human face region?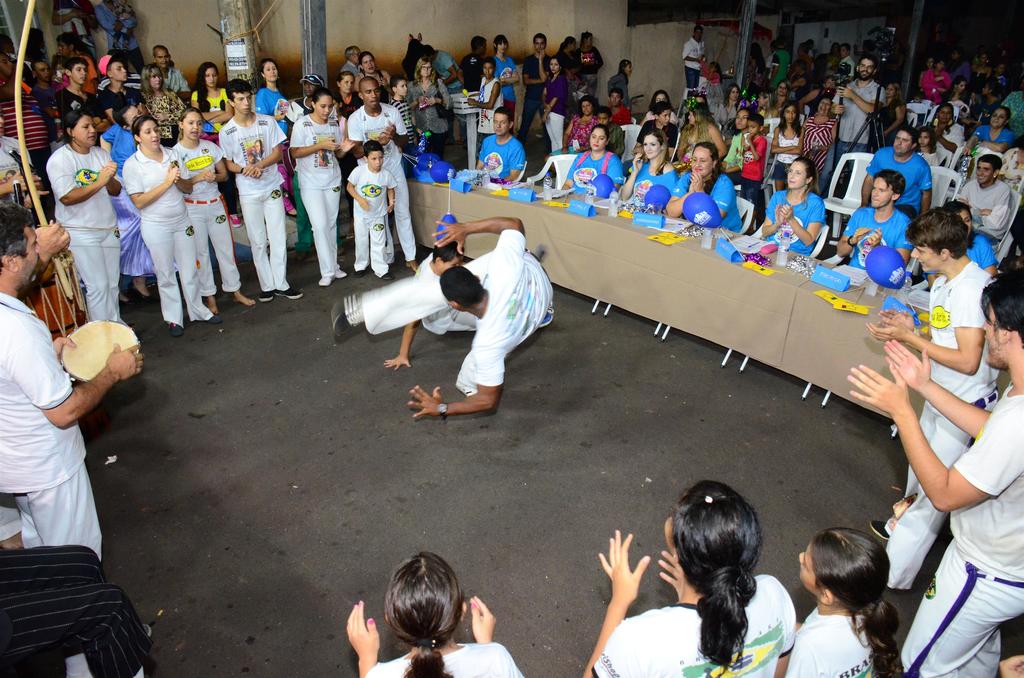
detection(664, 514, 676, 553)
